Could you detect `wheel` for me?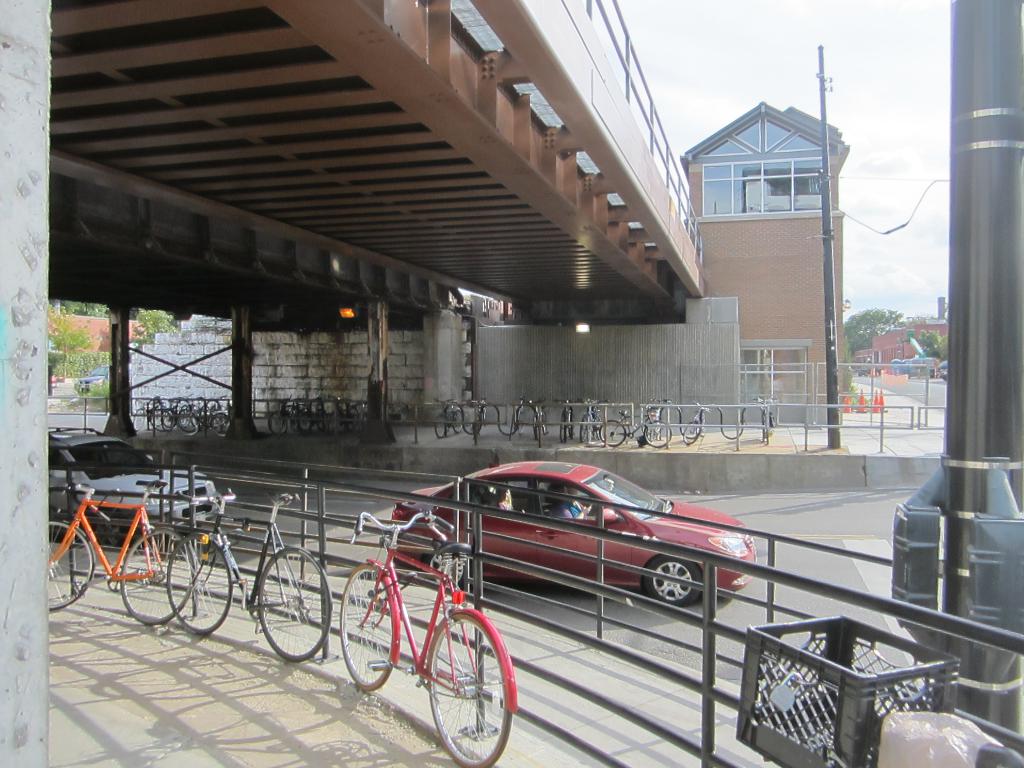
Detection result: x1=47, y1=522, x2=93, y2=608.
